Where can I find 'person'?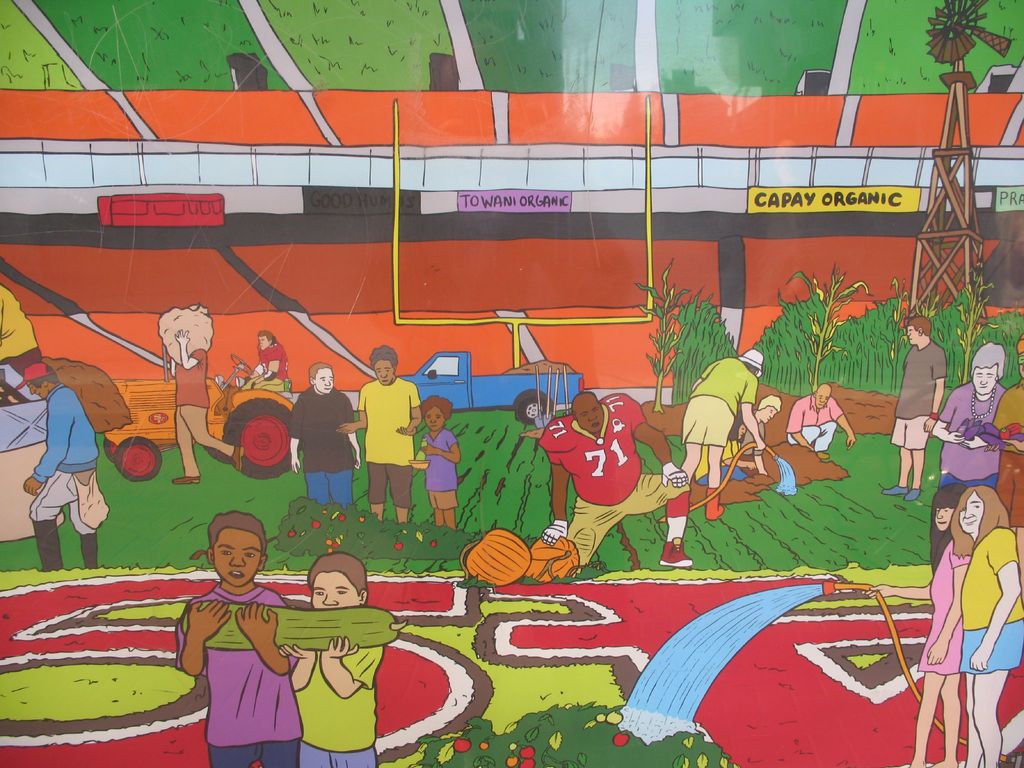
You can find it at [left=678, top=352, right=767, bottom=523].
